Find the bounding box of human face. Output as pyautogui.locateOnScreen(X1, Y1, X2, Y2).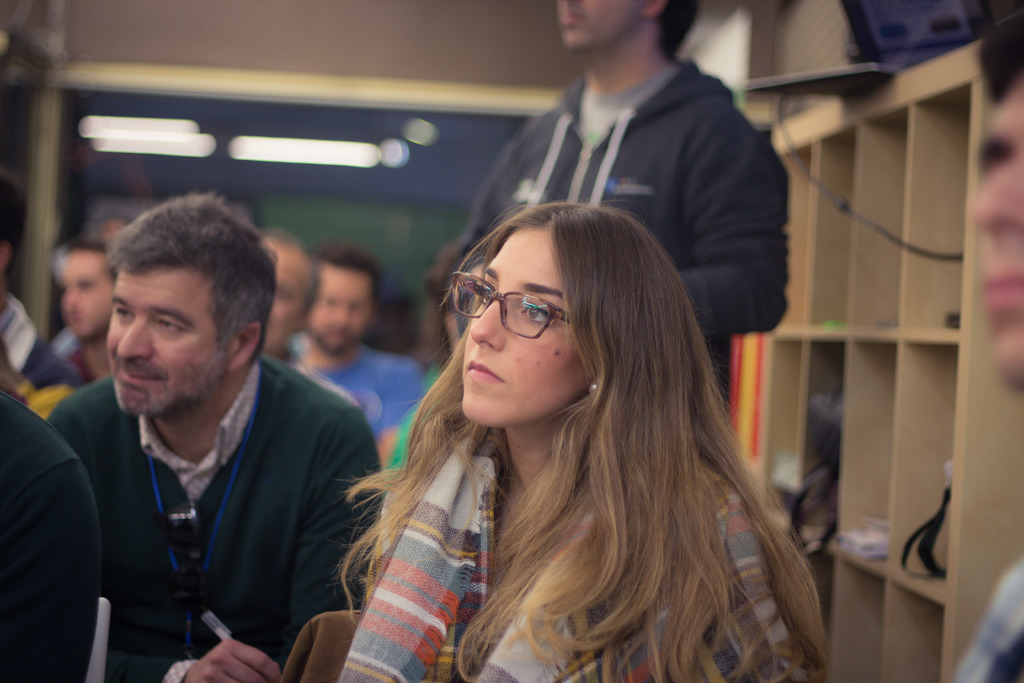
pyautogui.locateOnScreen(262, 250, 307, 350).
